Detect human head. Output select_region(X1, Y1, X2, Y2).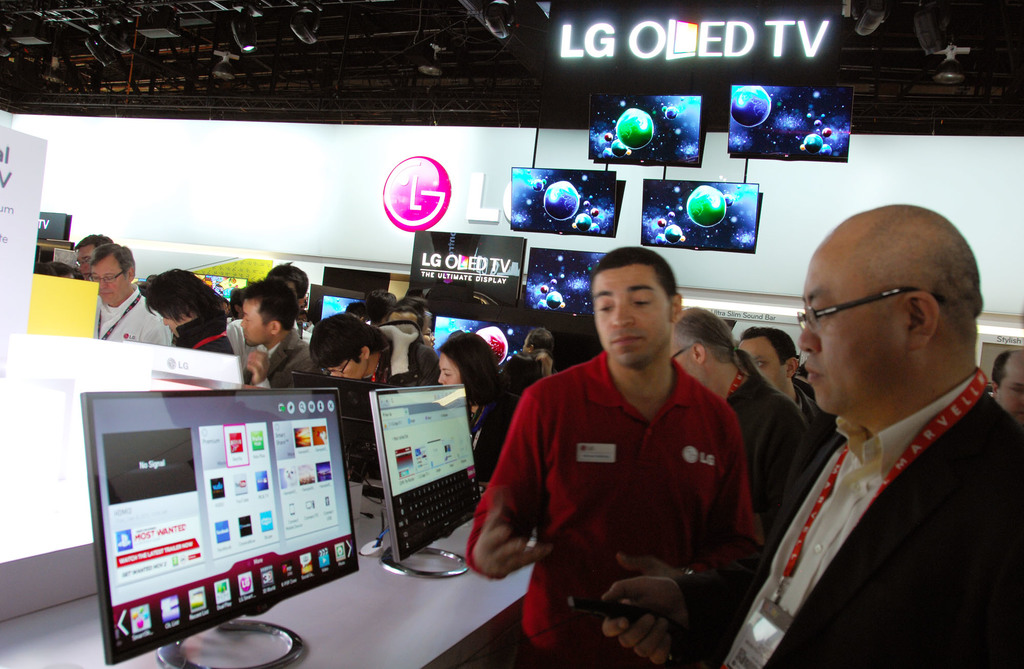
select_region(236, 280, 295, 350).
